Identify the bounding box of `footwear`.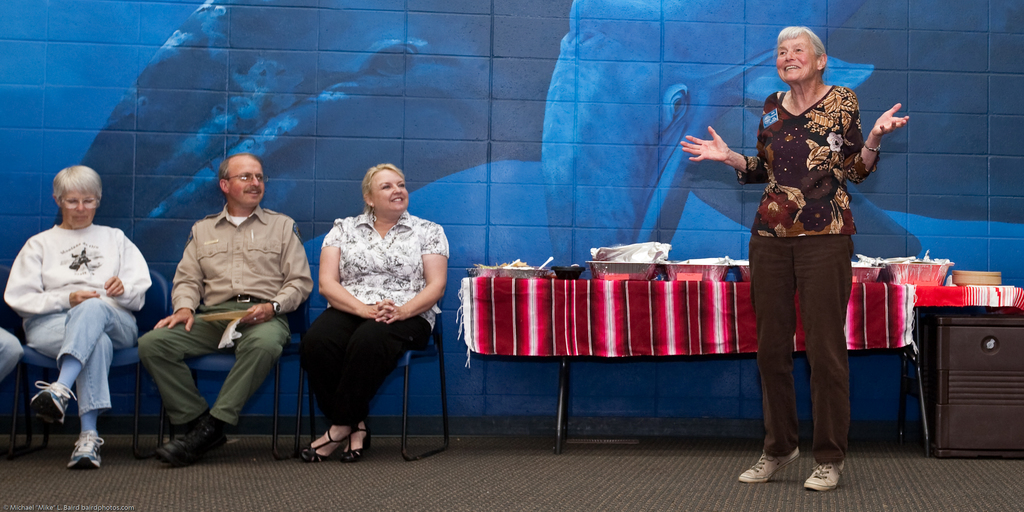
BBox(339, 418, 369, 460).
